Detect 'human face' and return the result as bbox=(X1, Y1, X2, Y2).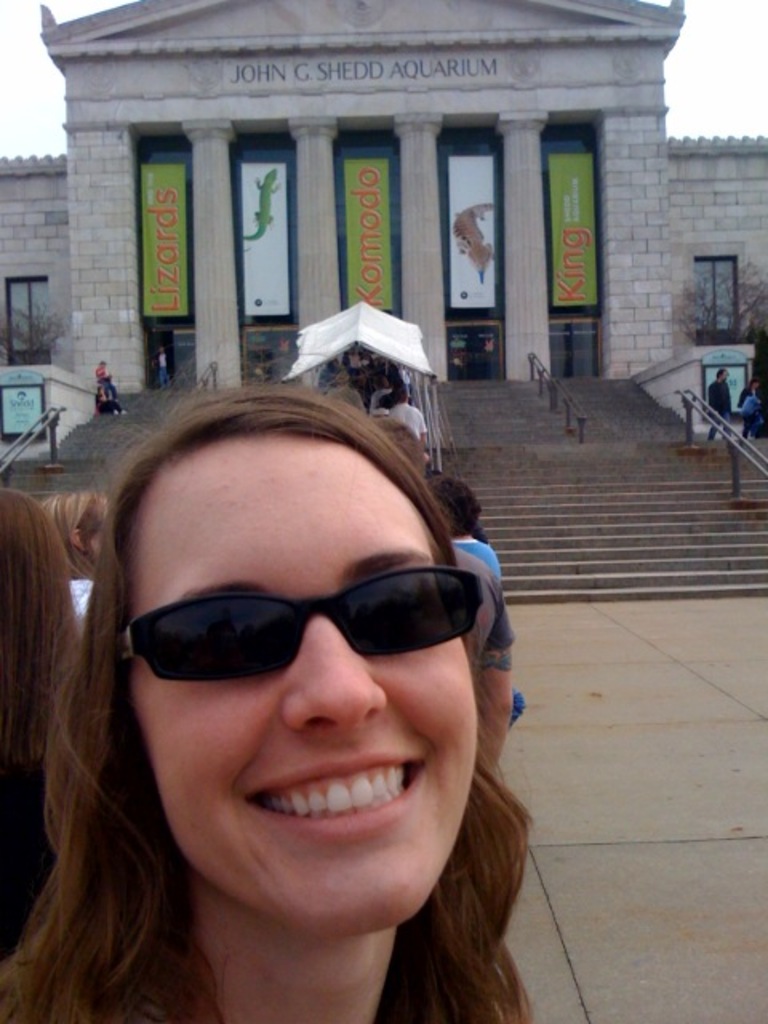
bbox=(125, 429, 478, 949).
